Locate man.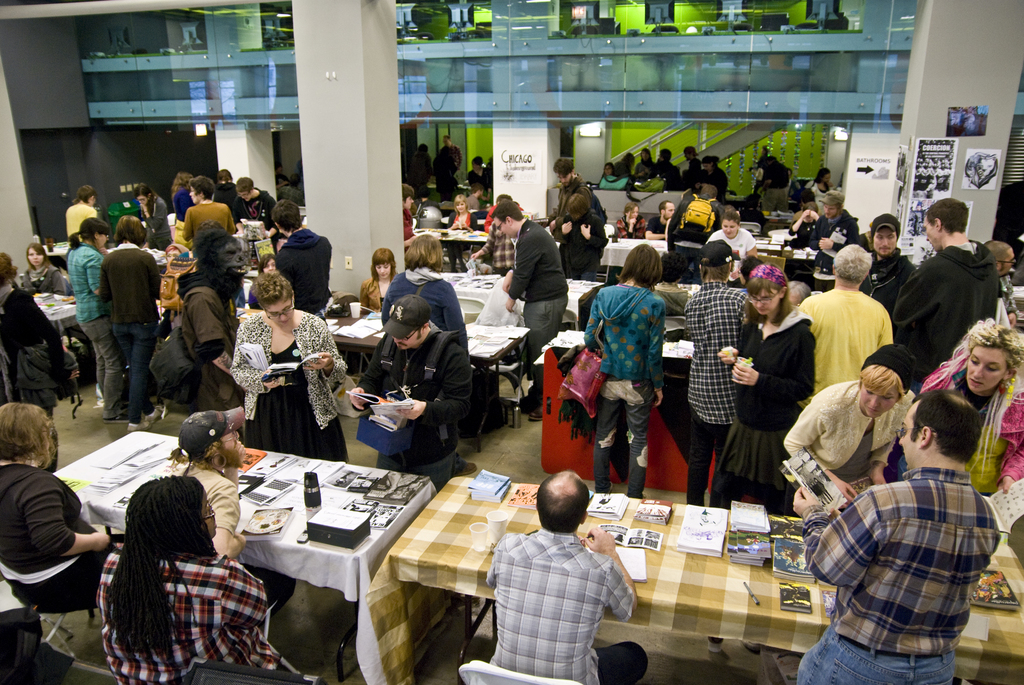
Bounding box: box=[802, 242, 893, 390].
